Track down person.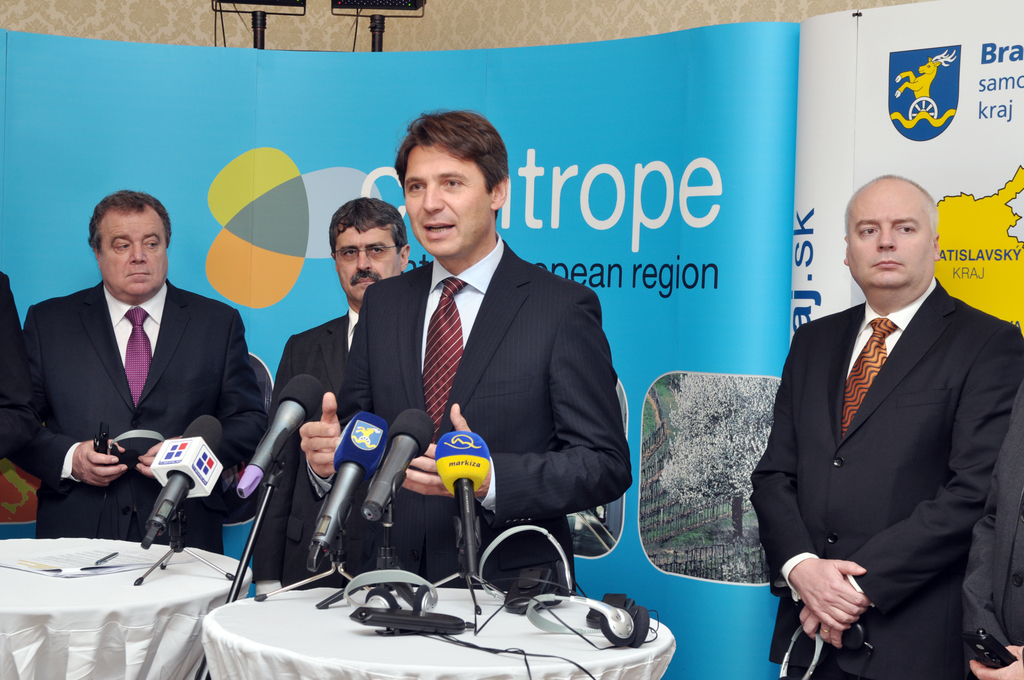
Tracked to l=299, t=108, r=636, b=611.
